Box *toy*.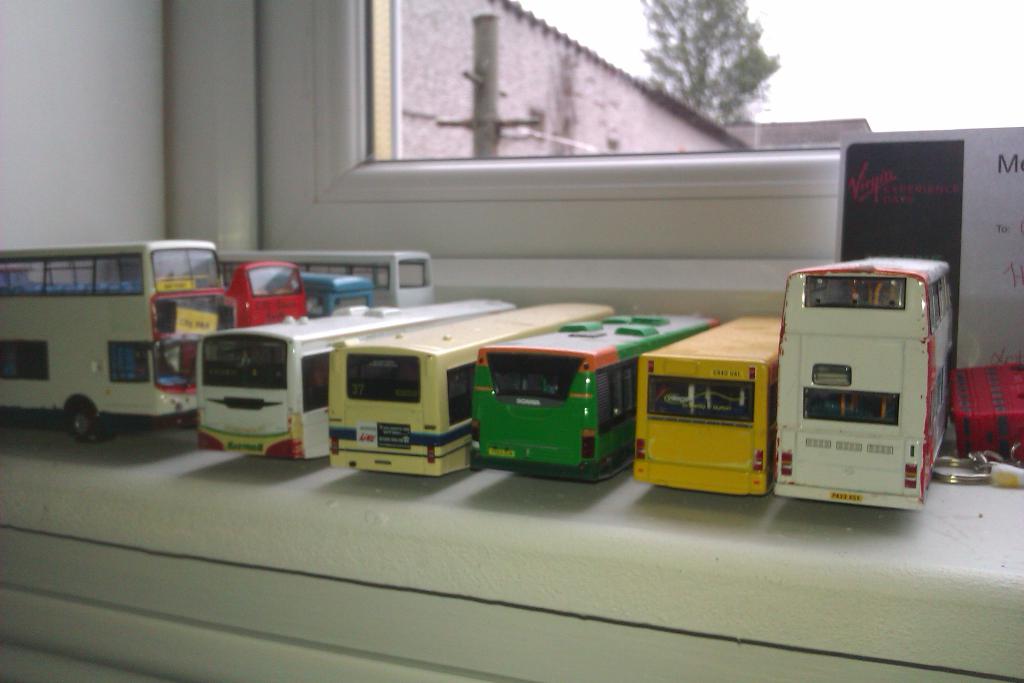
(768, 245, 957, 524).
